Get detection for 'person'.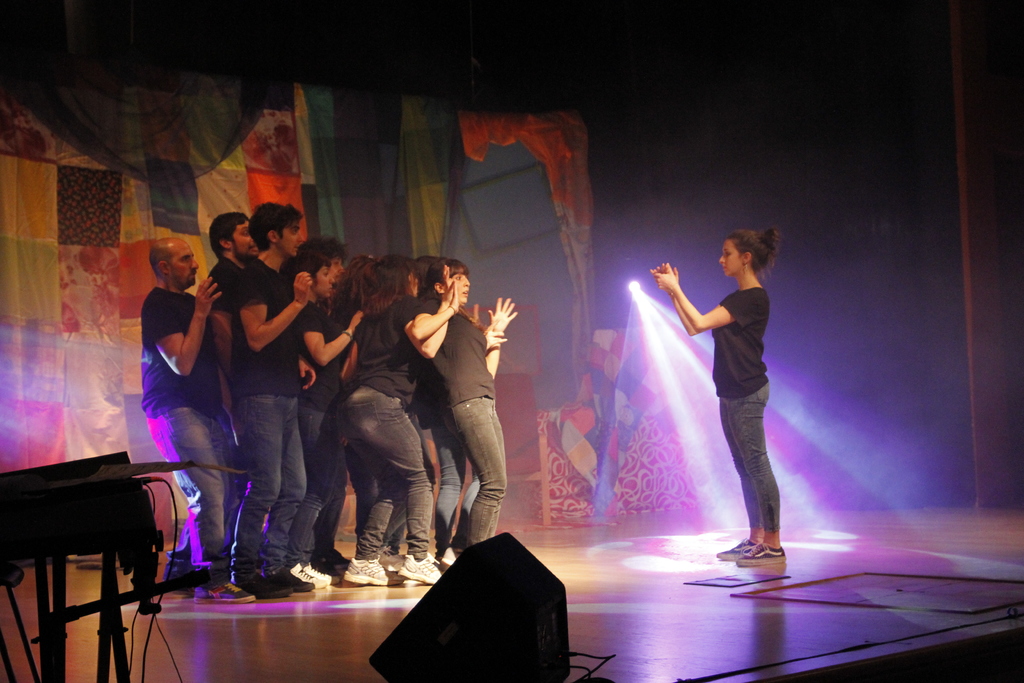
Detection: (left=132, top=231, right=259, bottom=602).
